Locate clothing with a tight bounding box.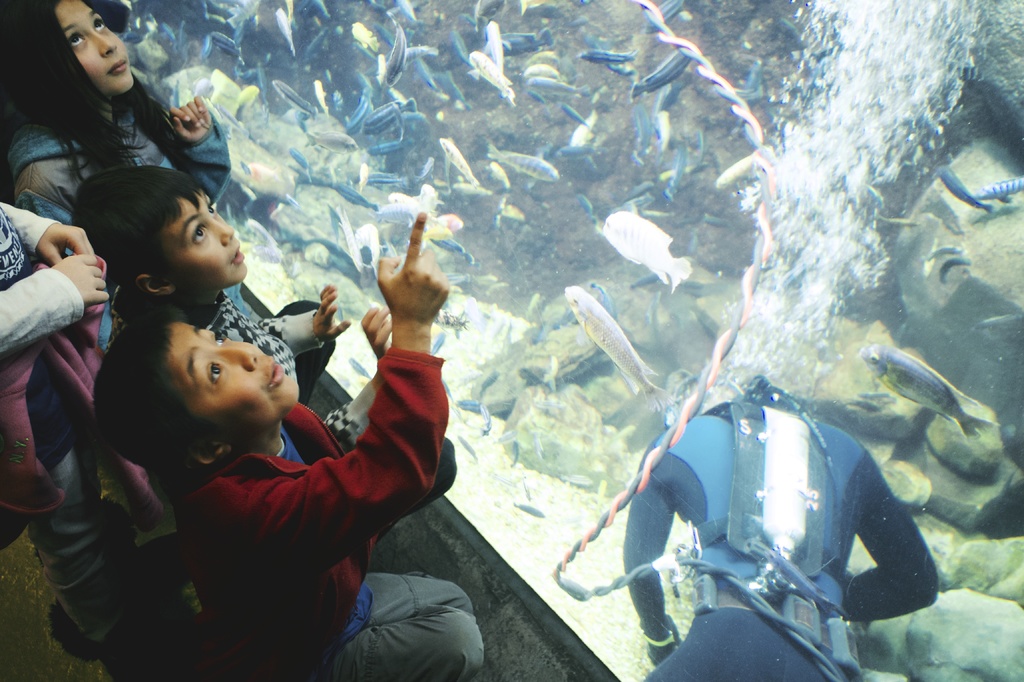
[2,102,231,349].
